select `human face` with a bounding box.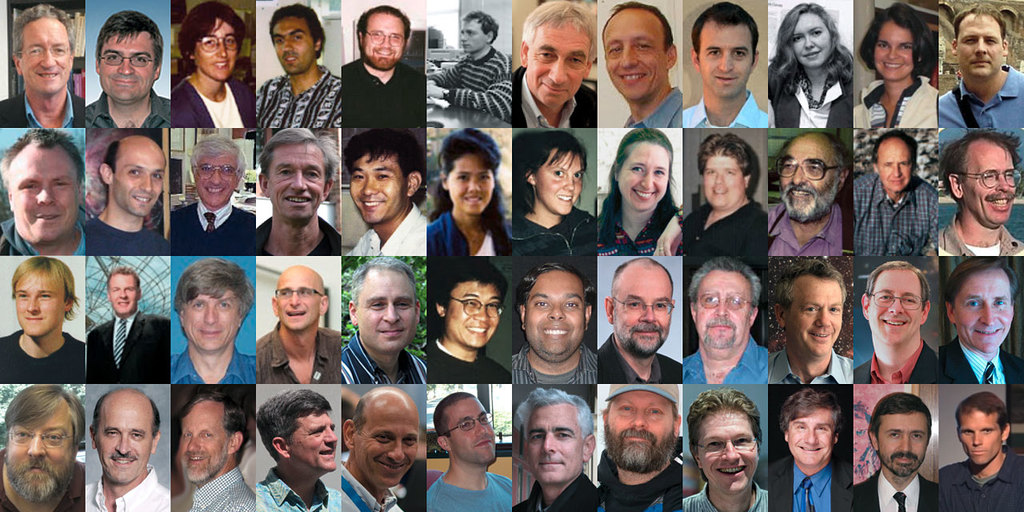
box(524, 277, 585, 353).
